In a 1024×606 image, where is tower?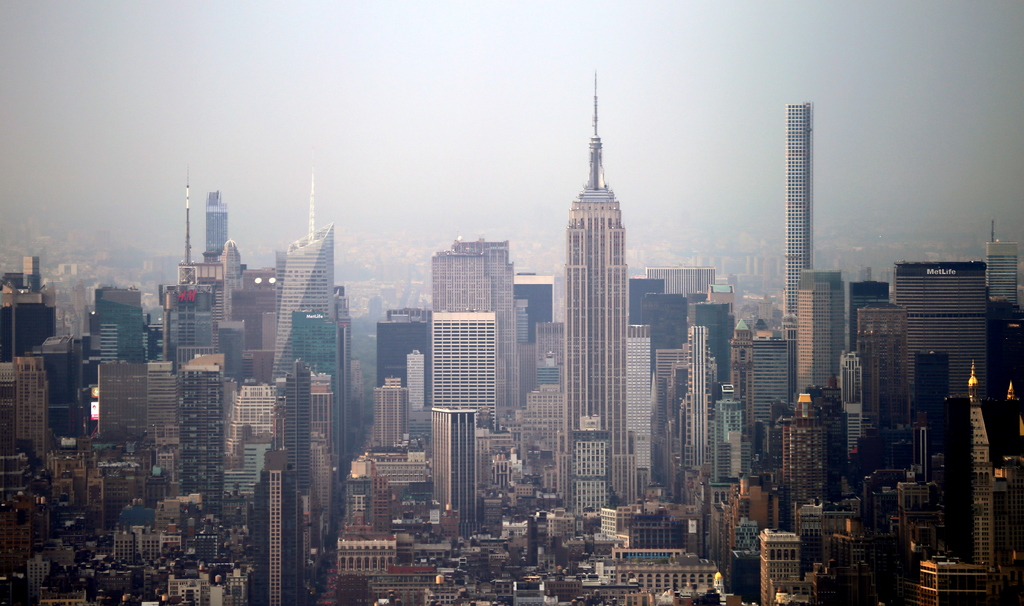
750/336/795/455.
